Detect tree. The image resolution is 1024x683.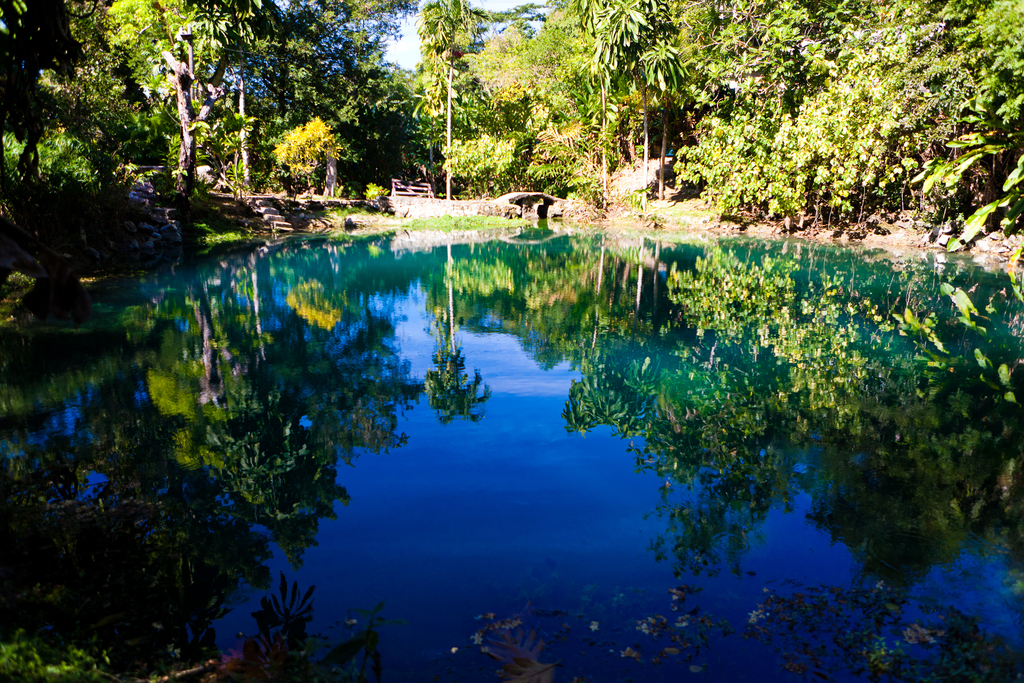
l=4, t=0, r=90, b=199.
